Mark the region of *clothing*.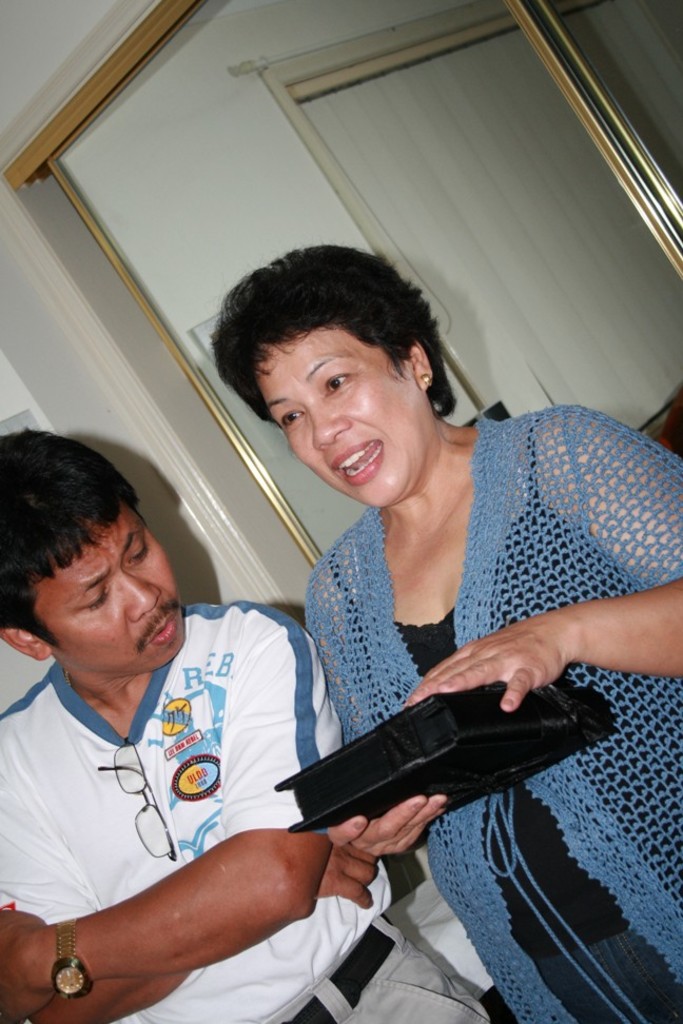
Region: l=0, t=574, r=486, b=1023.
